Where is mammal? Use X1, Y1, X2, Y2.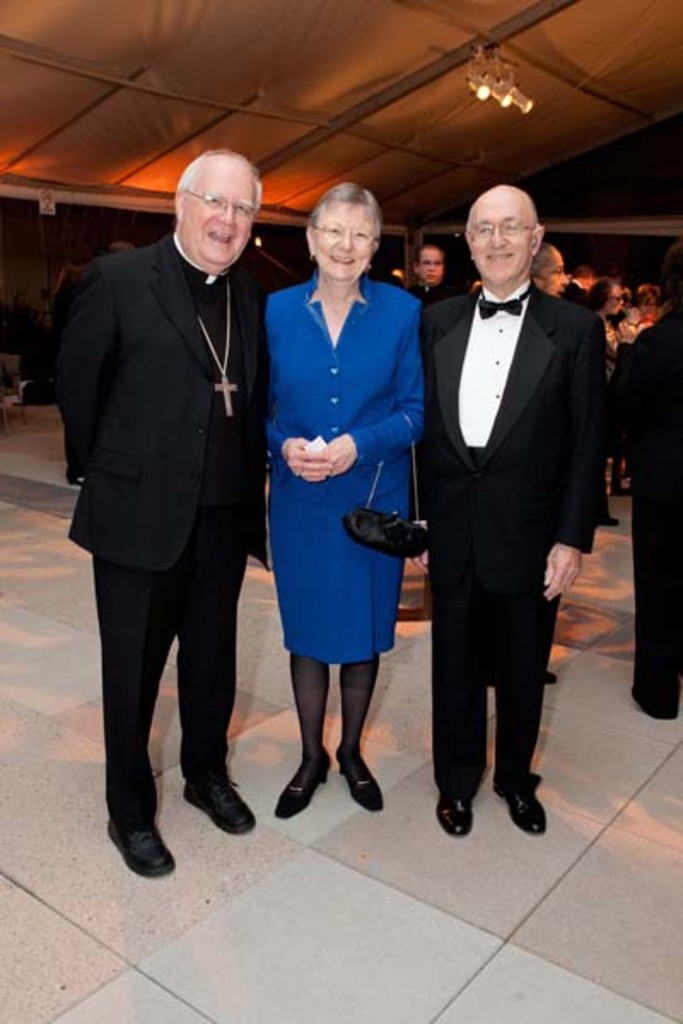
56, 145, 270, 872.
